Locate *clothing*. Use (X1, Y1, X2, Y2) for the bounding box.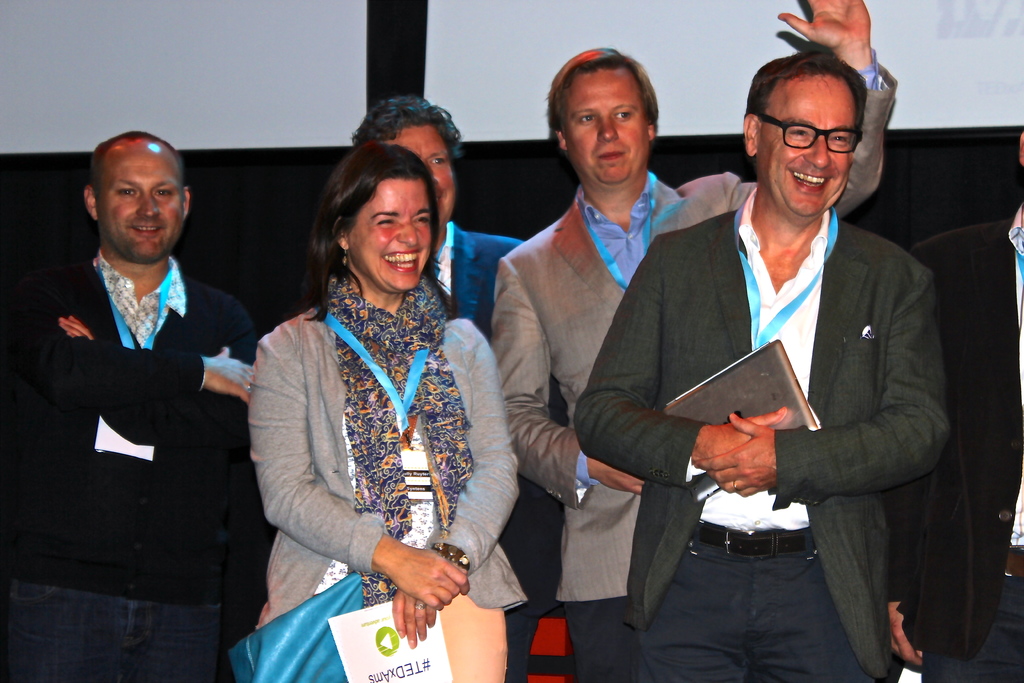
(492, 47, 898, 675).
